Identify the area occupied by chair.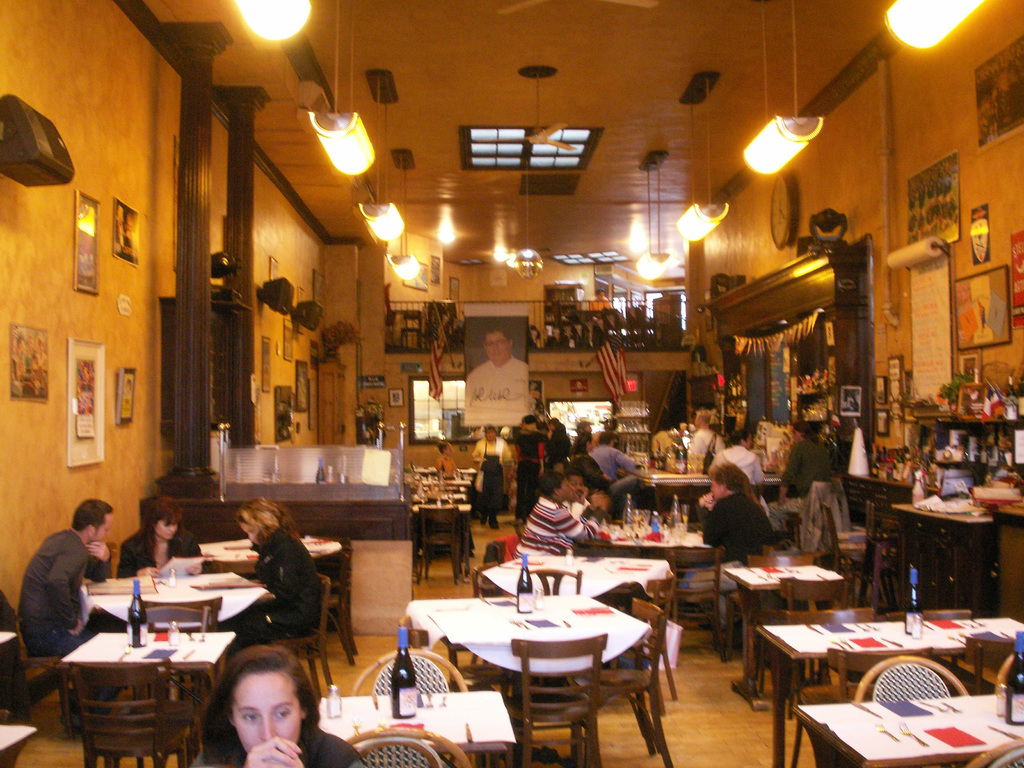
Area: select_region(571, 594, 672, 762).
